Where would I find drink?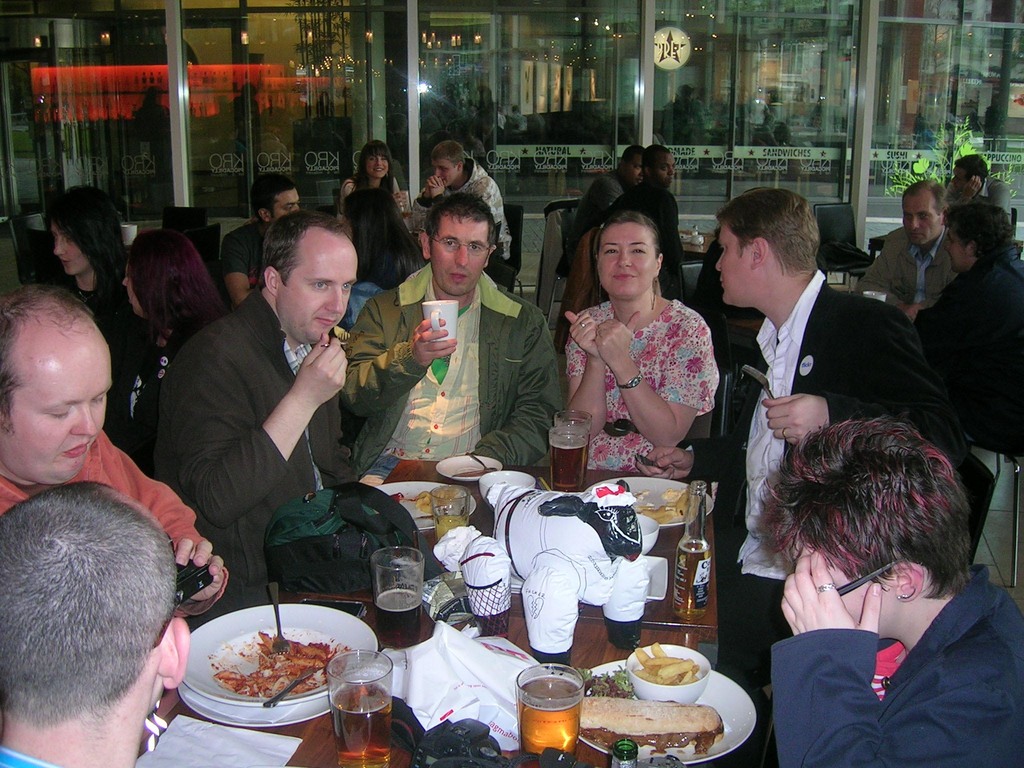
At l=673, t=541, r=709, b=613.
